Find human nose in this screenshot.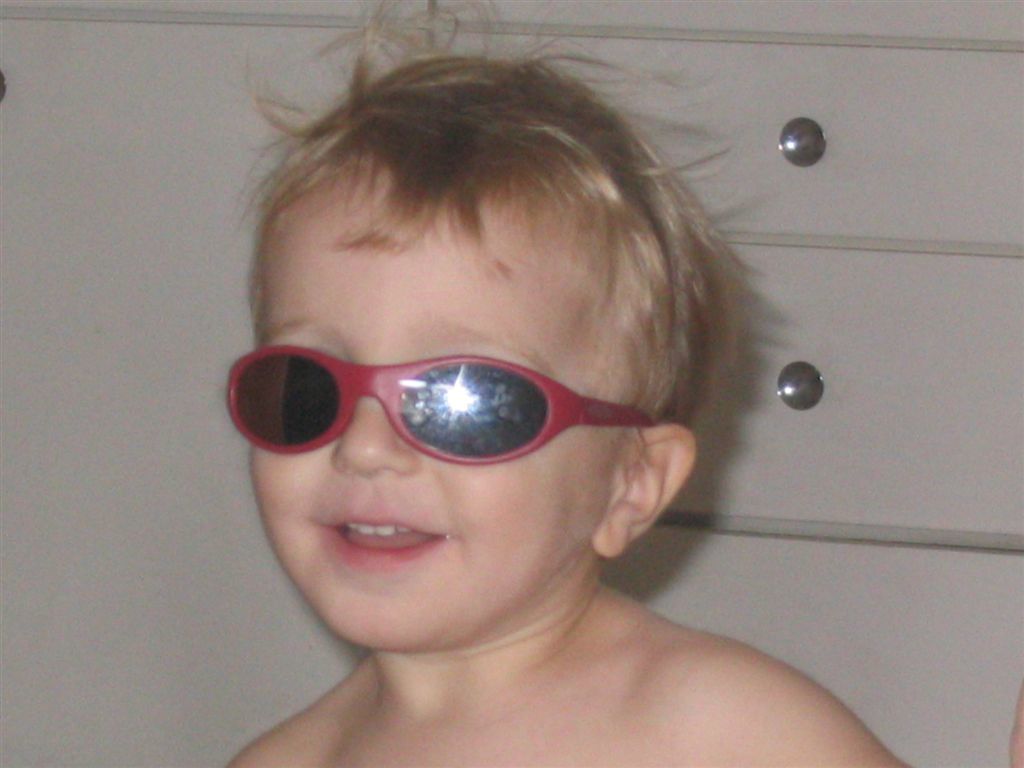
The bounding box for human nose is 335,393,417,480.
